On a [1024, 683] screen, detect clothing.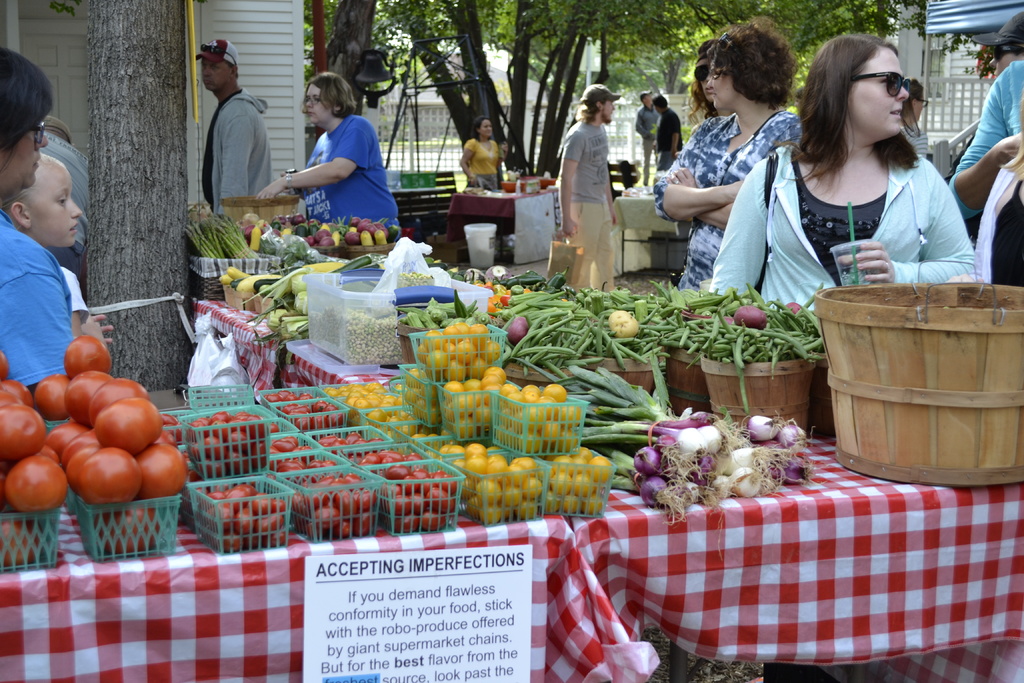
box(903, 122, 928, 157).
